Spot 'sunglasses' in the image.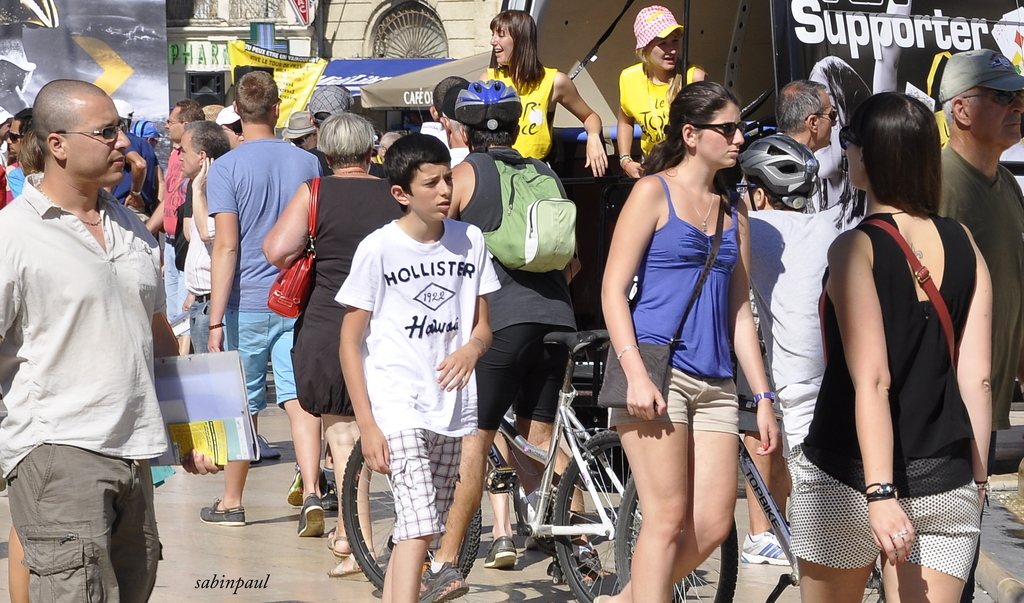
'sunglasses' found at region(10, 131, 22, 142).
